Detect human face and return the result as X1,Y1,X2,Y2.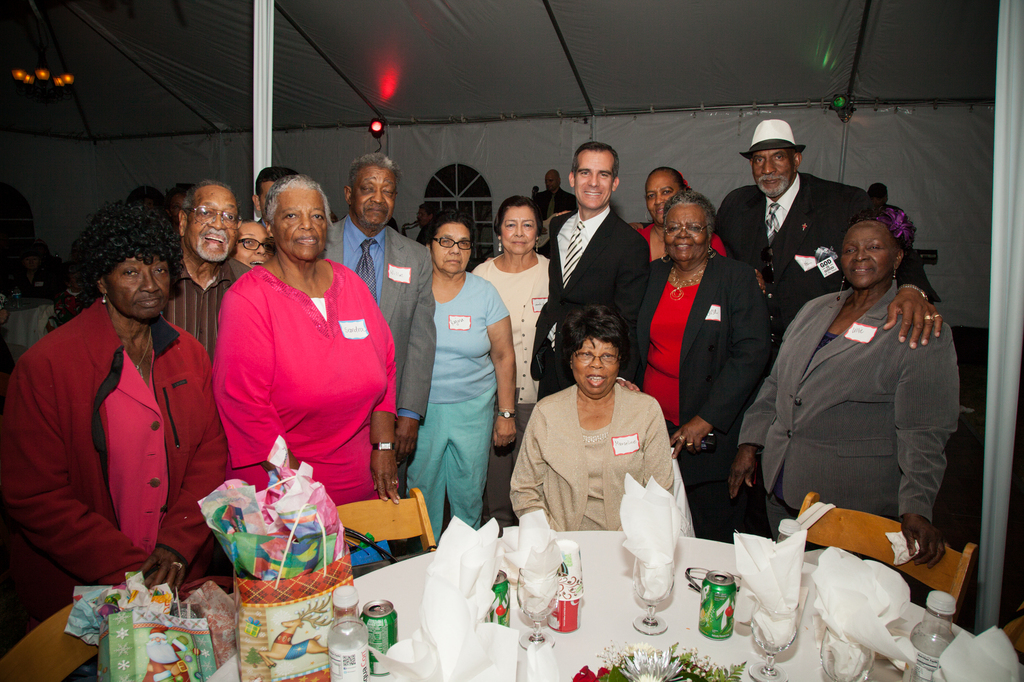
568,333,620,396.
